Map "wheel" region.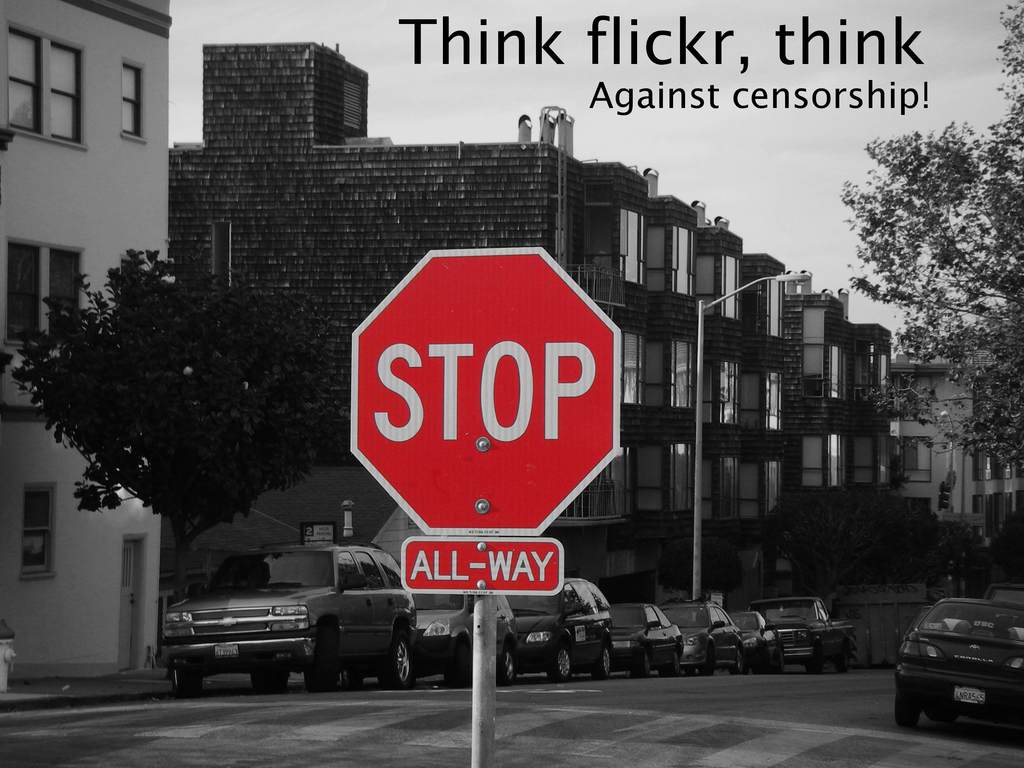
Mapped to locate(376, 632, 419, 687).
